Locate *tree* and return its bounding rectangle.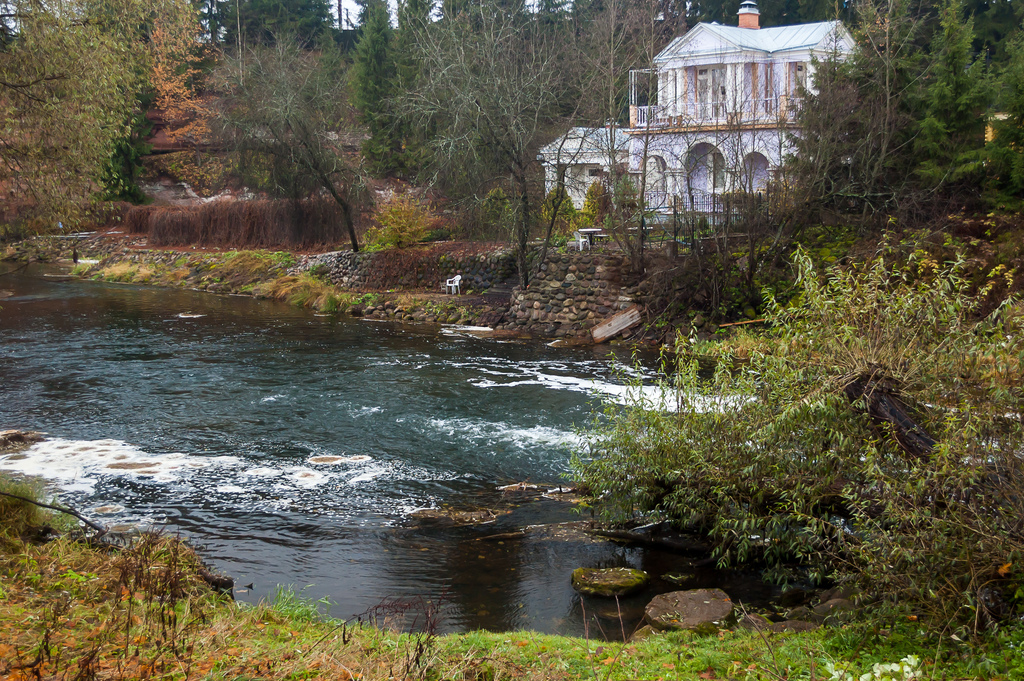
573:0:677:254.
